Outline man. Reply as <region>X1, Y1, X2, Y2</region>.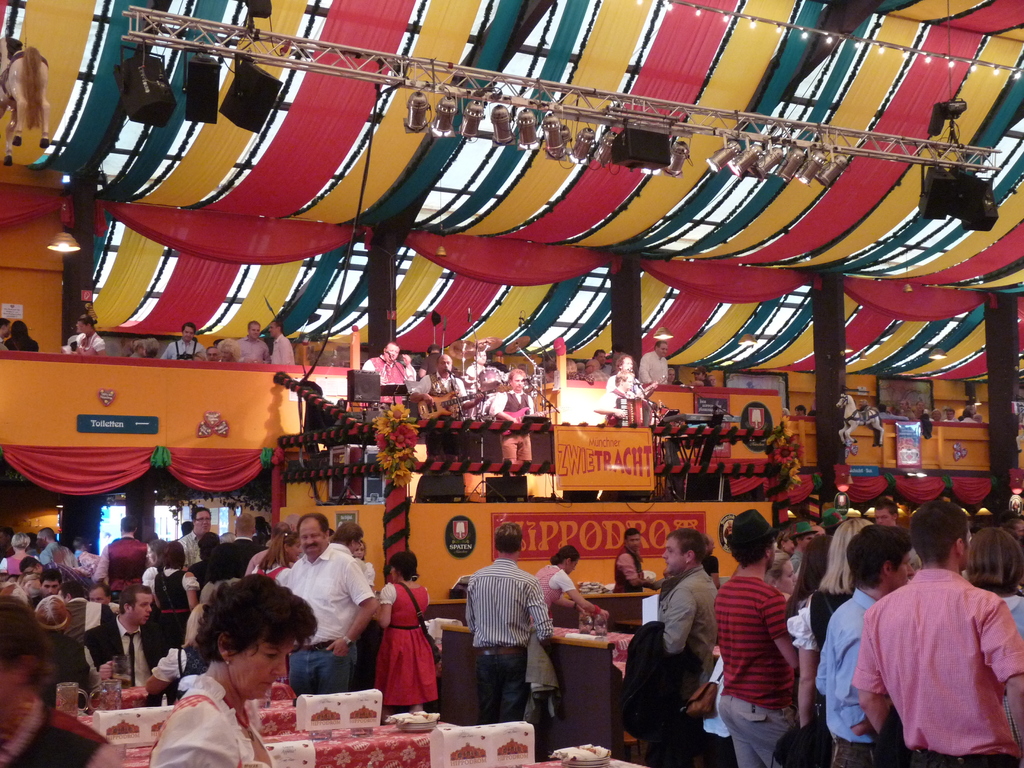
<region>161, 319, 205, 363</region>.
